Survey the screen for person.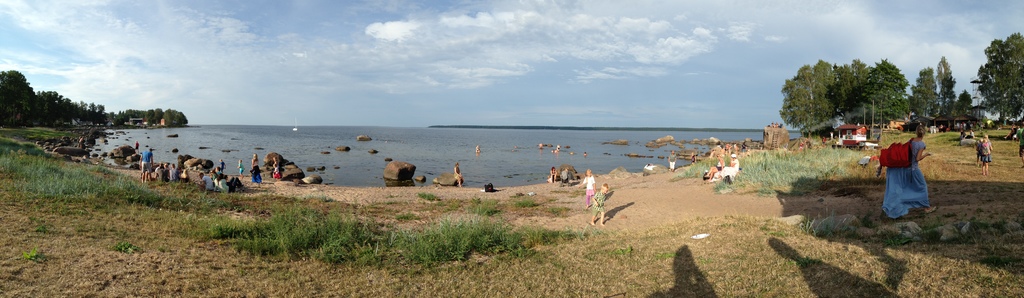
Survey found: 547 165 556 184.
